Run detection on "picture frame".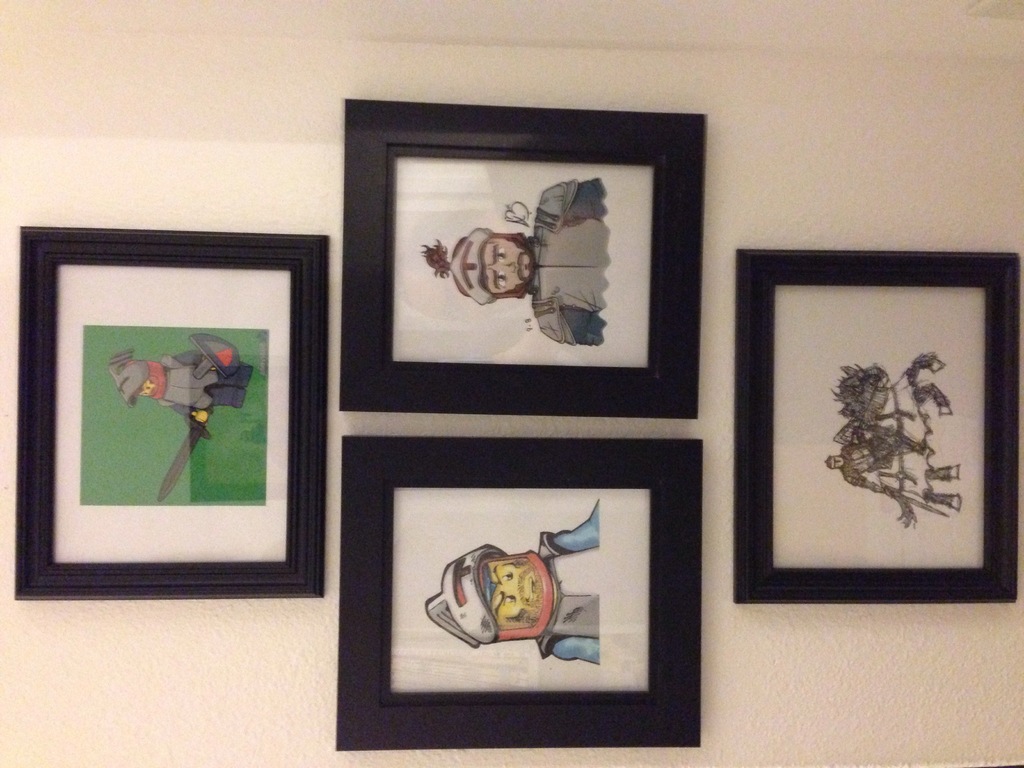
Result: bbox=[12, 214, 337, 611].
